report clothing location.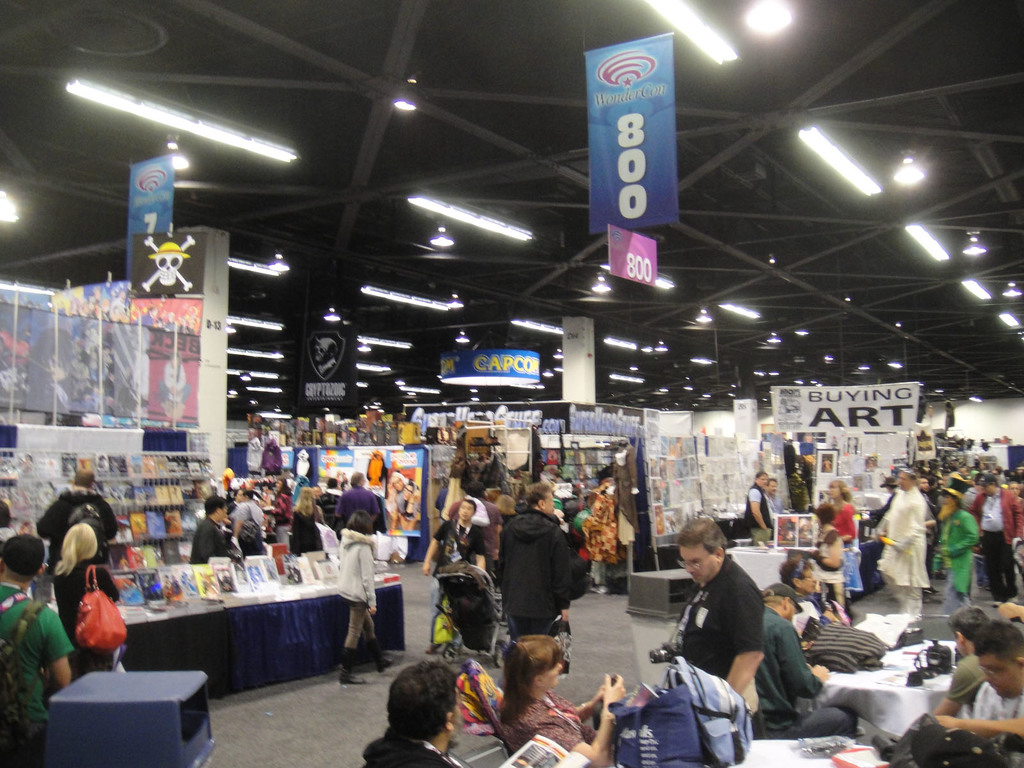
Report: x1=759, y1=610, x2=851, y2=735.
